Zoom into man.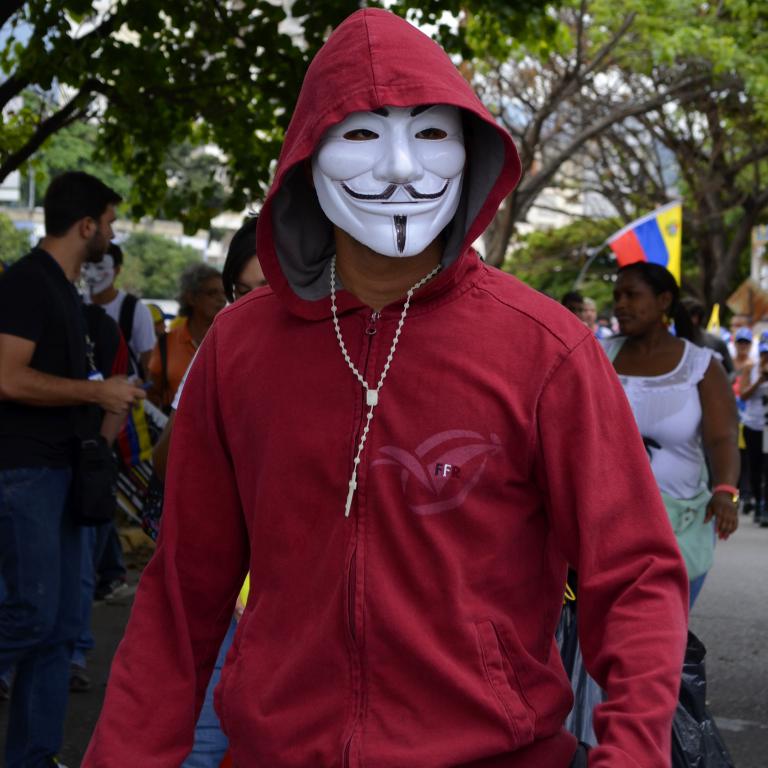
Zoom target: {"left": 73, "top": 5, "right": 691, "bottom": 767}.
